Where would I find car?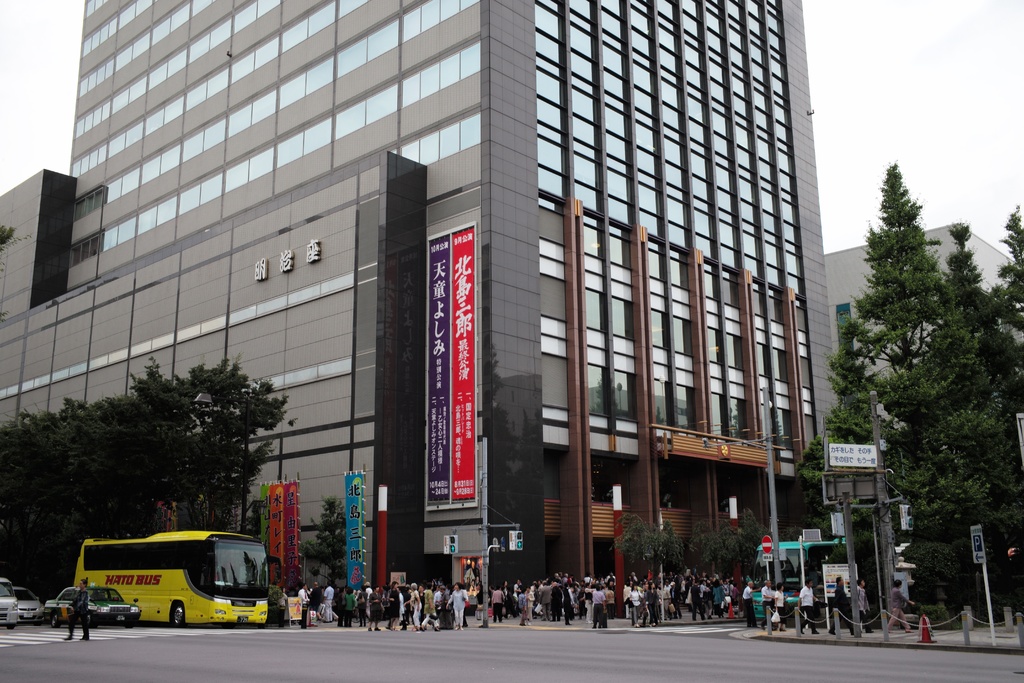
At {"left": 42, "top": 583, "right": 141, "bottom": 631}.
